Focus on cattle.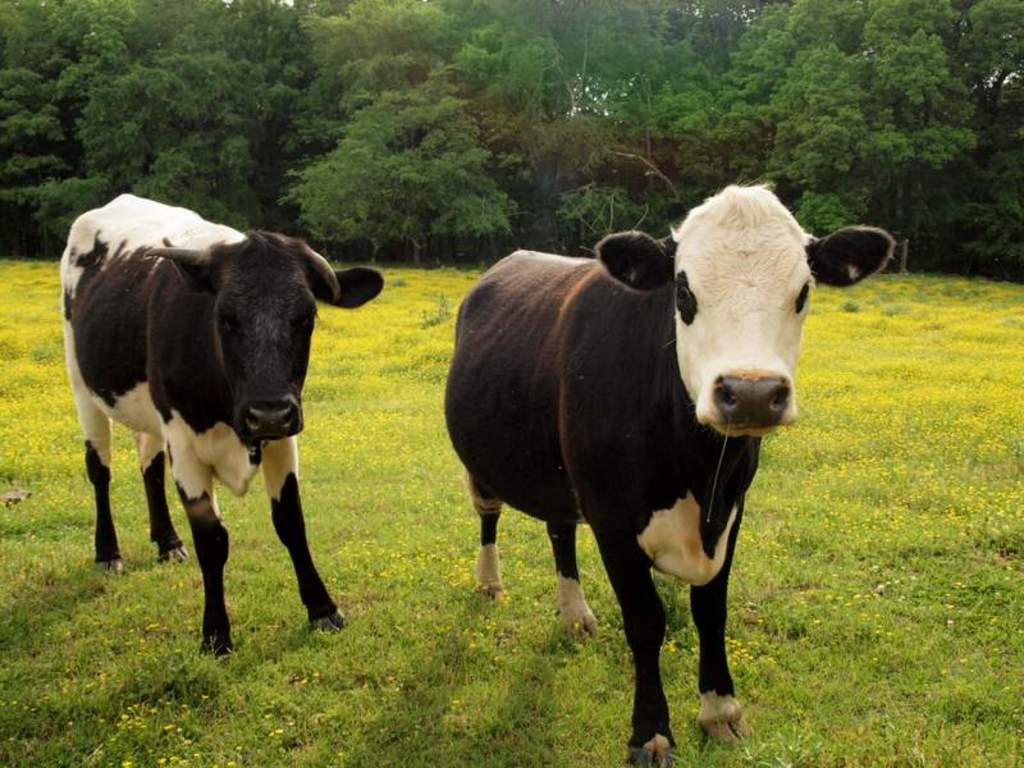
Focused at {"x1": 443, "y1": 175, "x2": 896, "y2": 767}.
